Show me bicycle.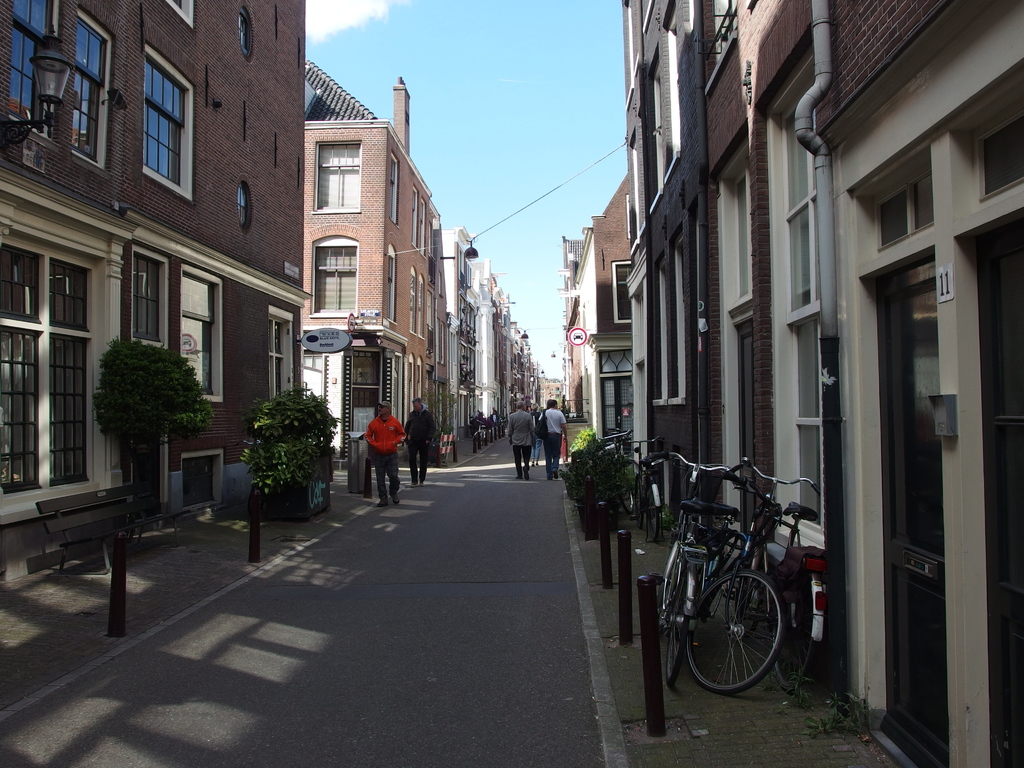
bicycle is here: [595,428,635,508].
